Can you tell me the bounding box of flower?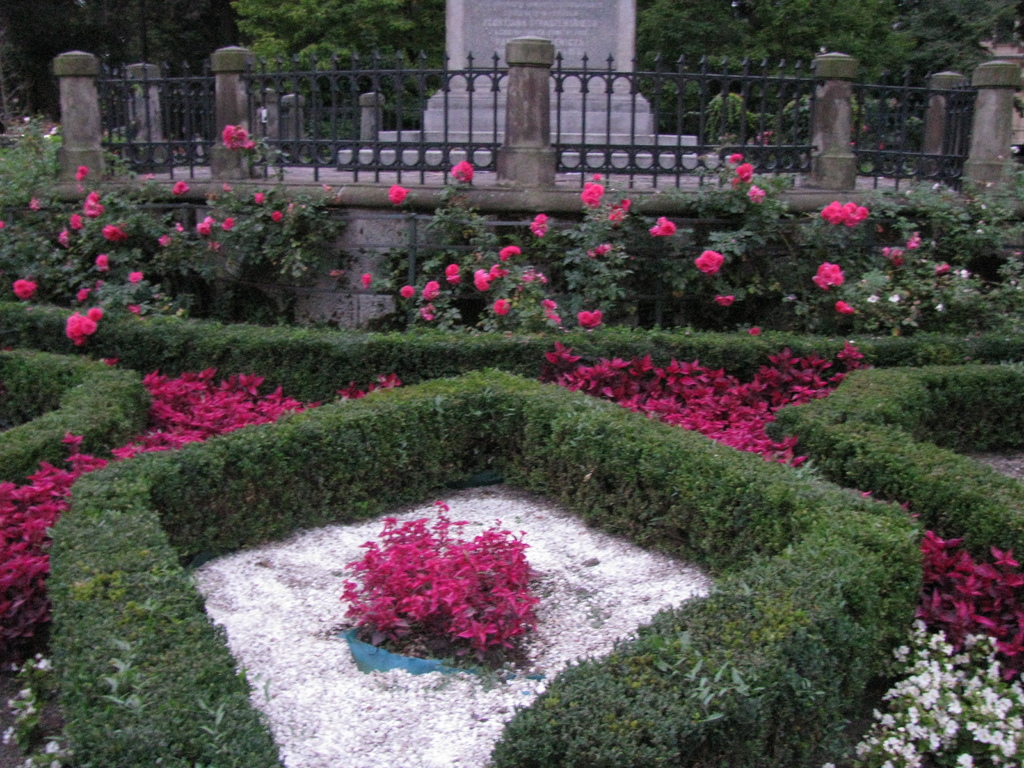
l=387, t=186, r=408, b=207.
